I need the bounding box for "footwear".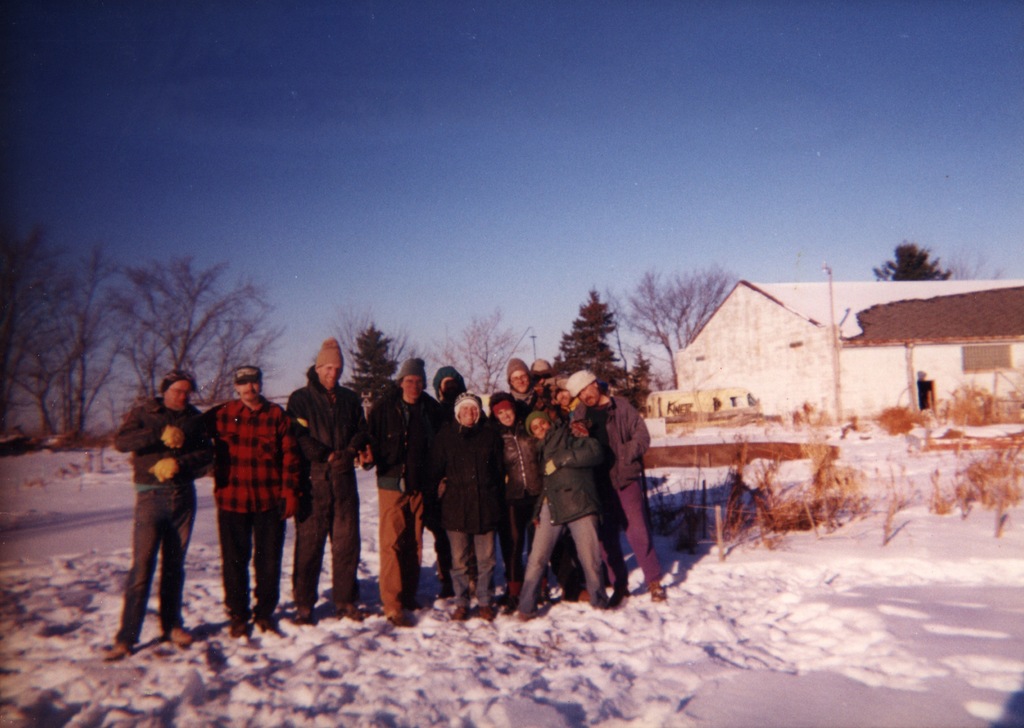
Here it is: 337/611/360/622.
